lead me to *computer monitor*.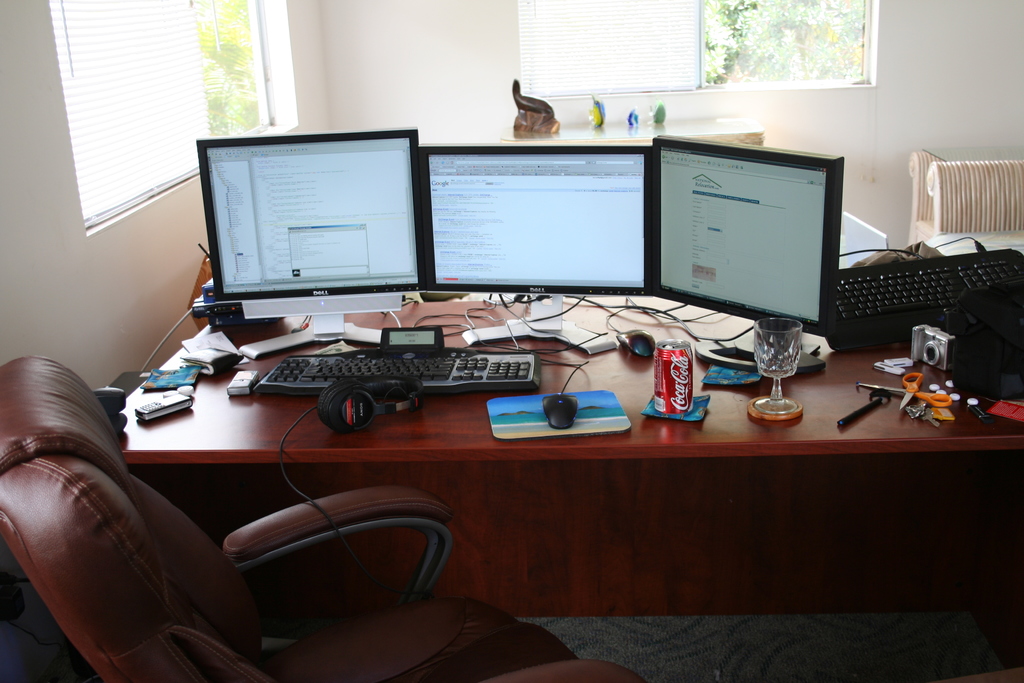
Lead to (x1=424, y1=138, x2=648, y2=358).
